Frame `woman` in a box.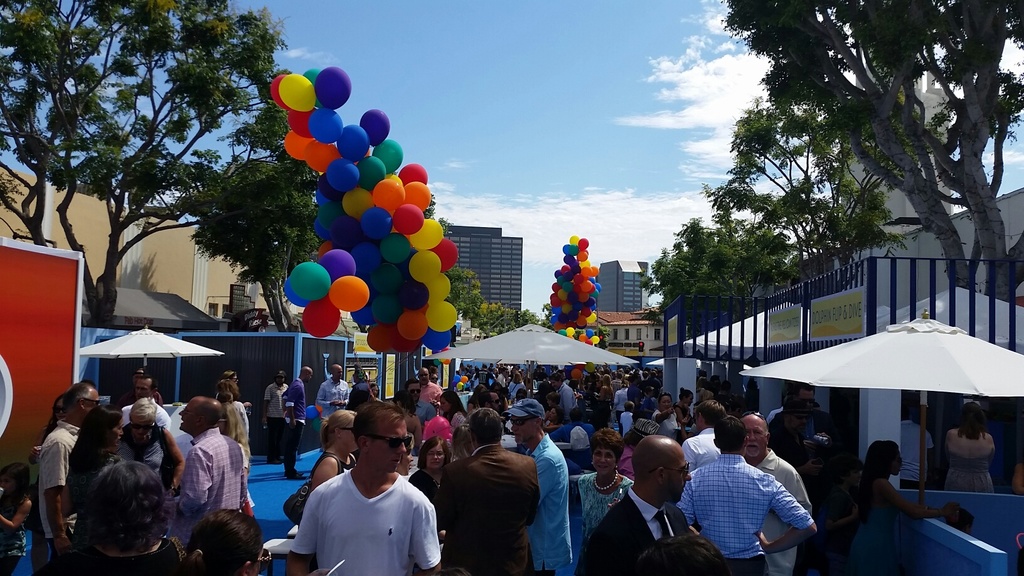
x1=845, y1=433, x2=963, y2=575.
